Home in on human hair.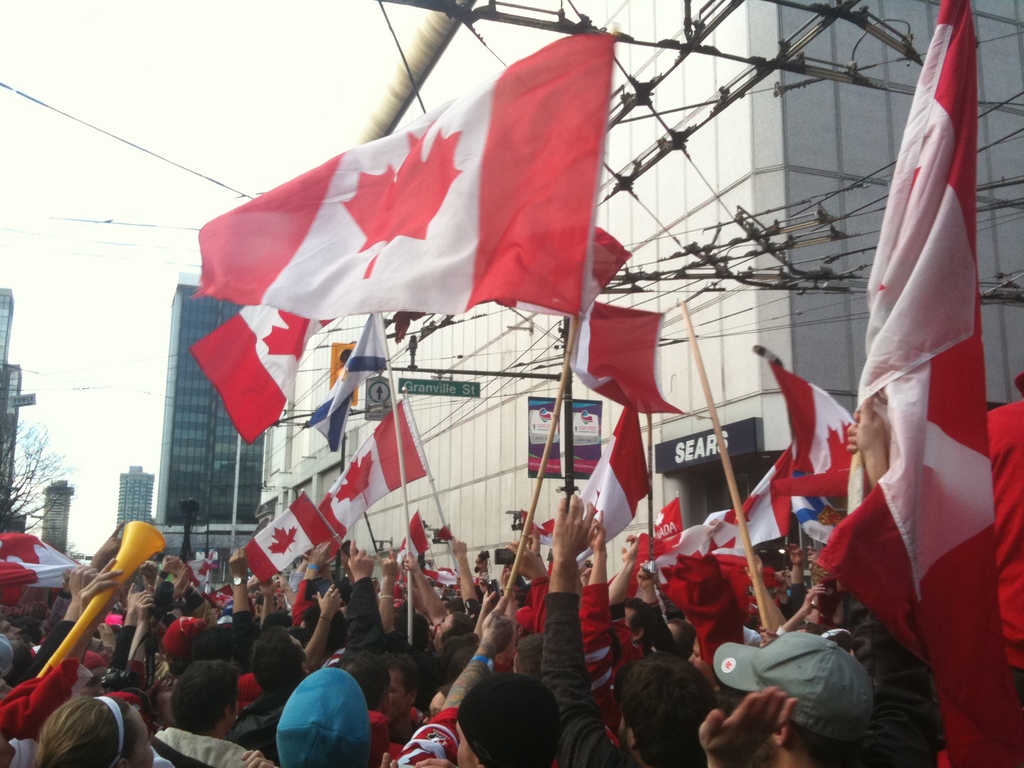
Homed in at {"left": 248, "top": 628, "right": 308, "bottom": 698}.
